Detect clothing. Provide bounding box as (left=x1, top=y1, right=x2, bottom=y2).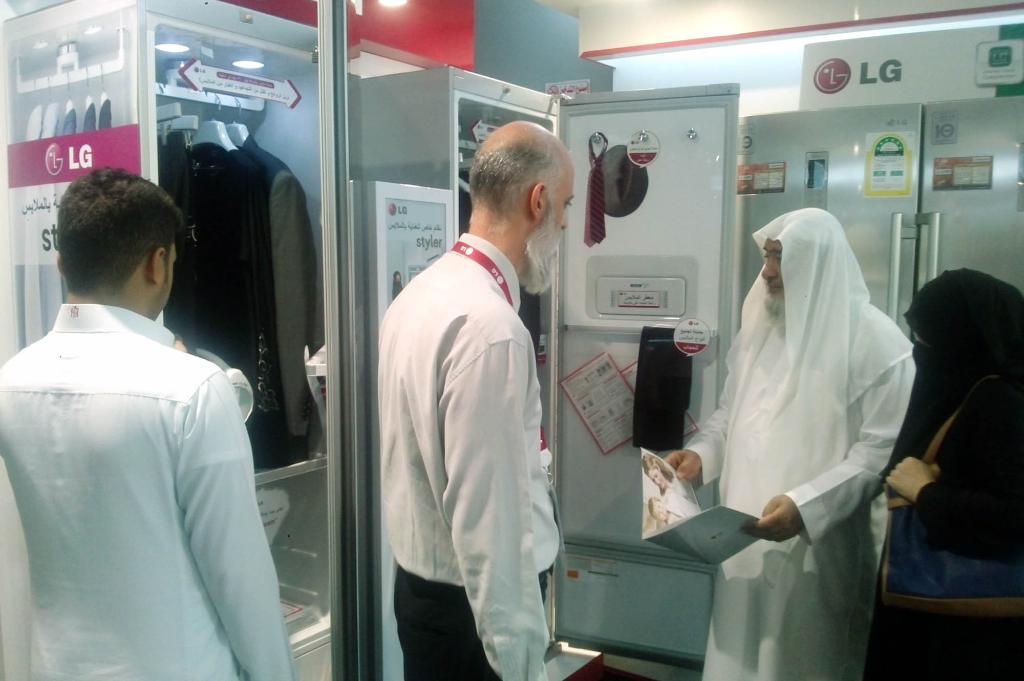
(left=0, top=243, right=285, bottom=680).
